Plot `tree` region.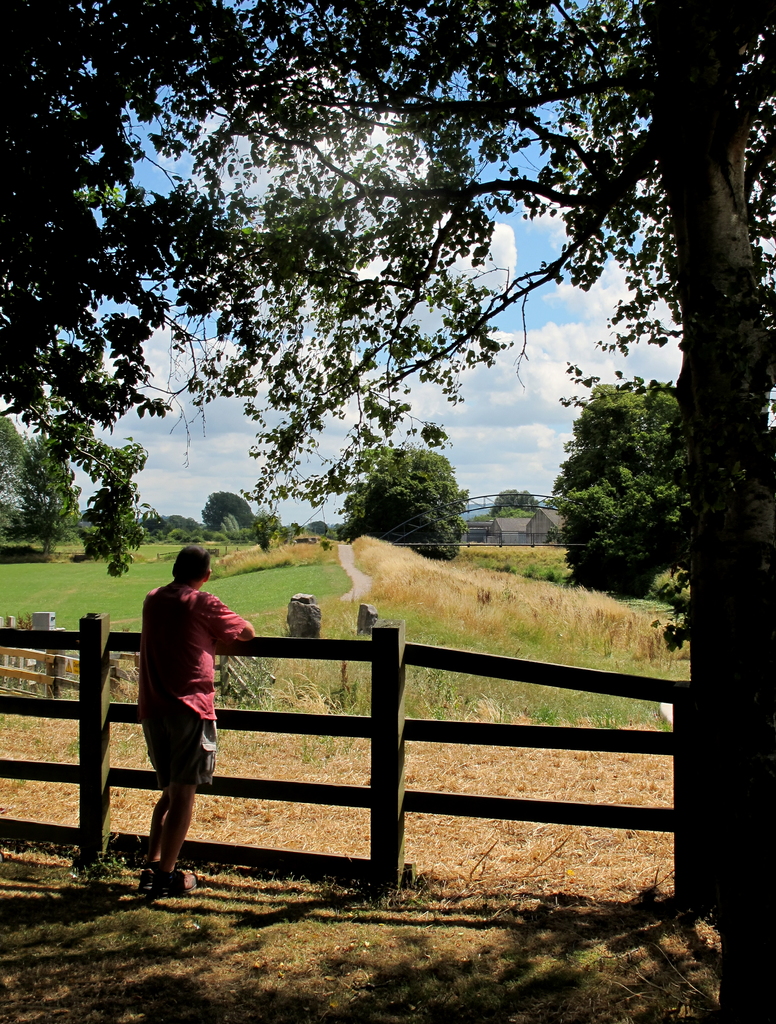
Plotted at 333:447:476:561.
